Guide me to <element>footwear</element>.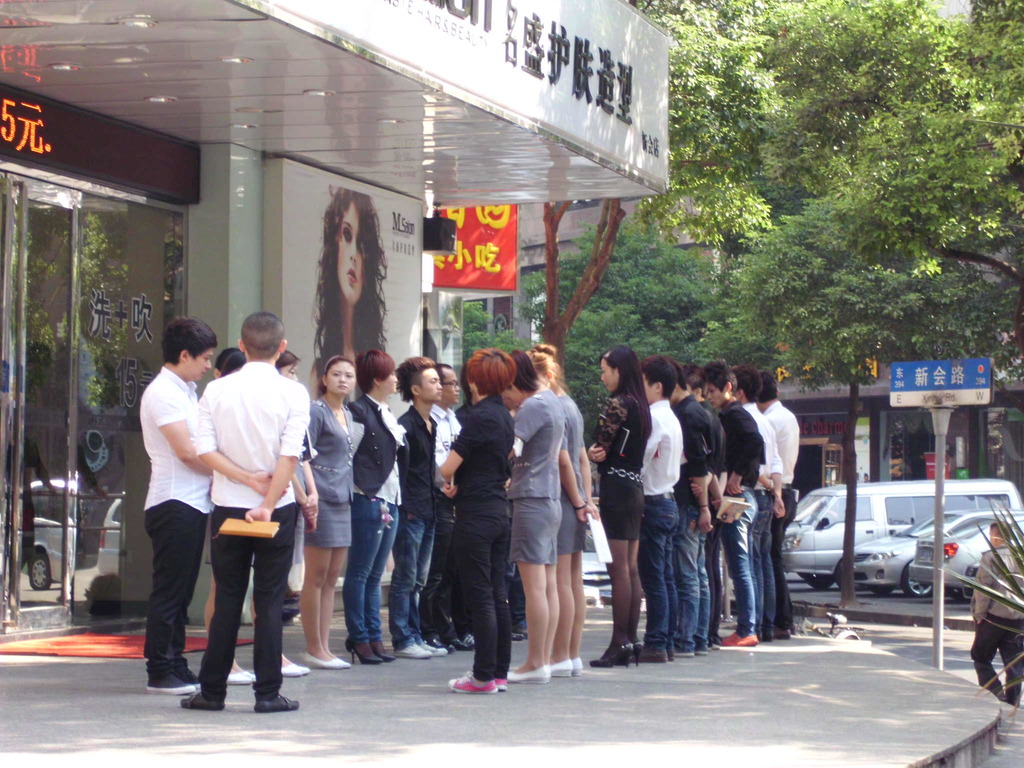
Guidance: (x1=174, y1=666, x2=201, y2=685).
